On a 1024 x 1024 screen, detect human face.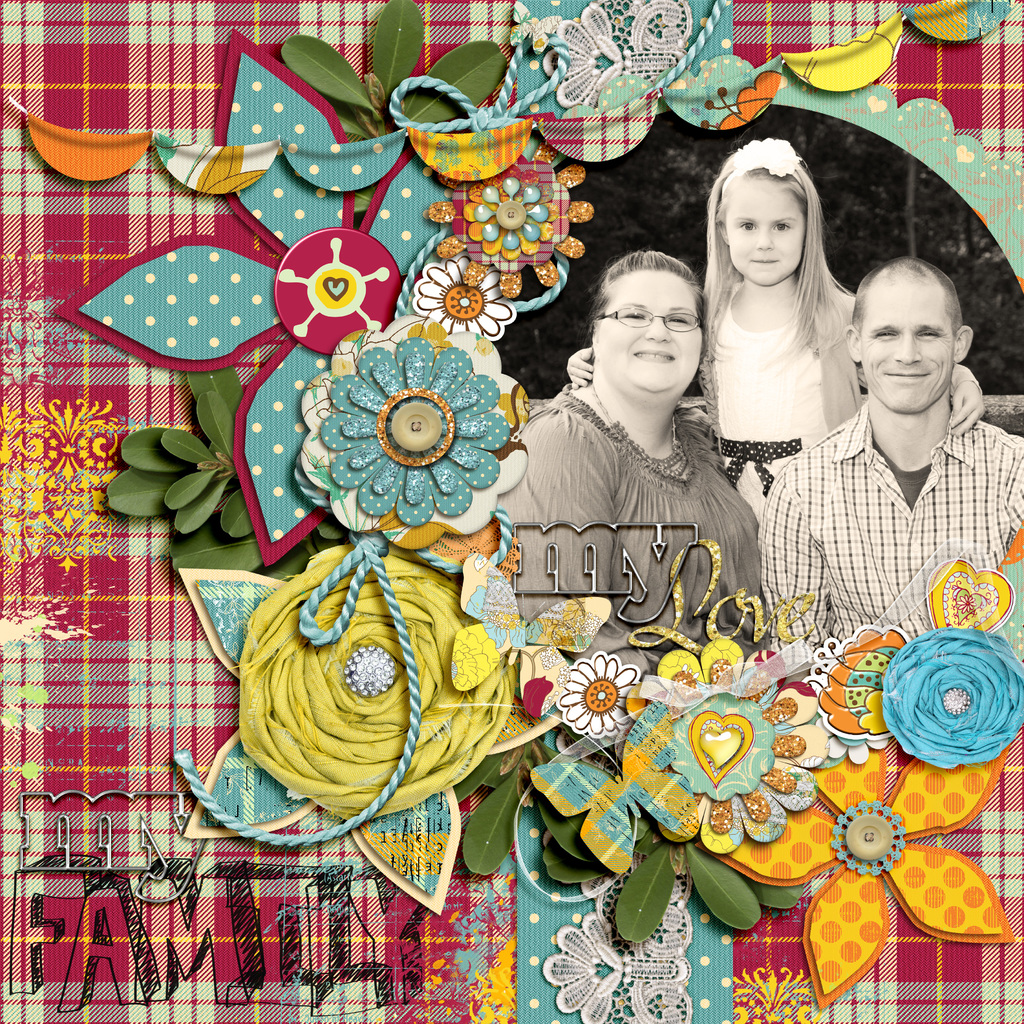
bbox(598, 262, 696, 396).
